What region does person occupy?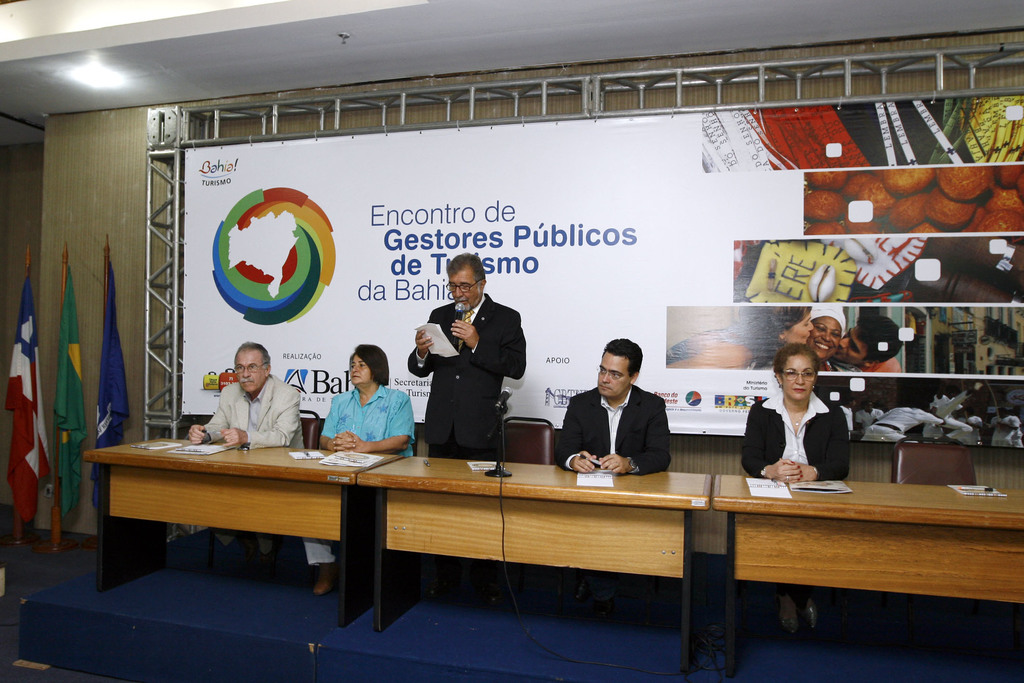
<box>191,342,307,559</box>.
